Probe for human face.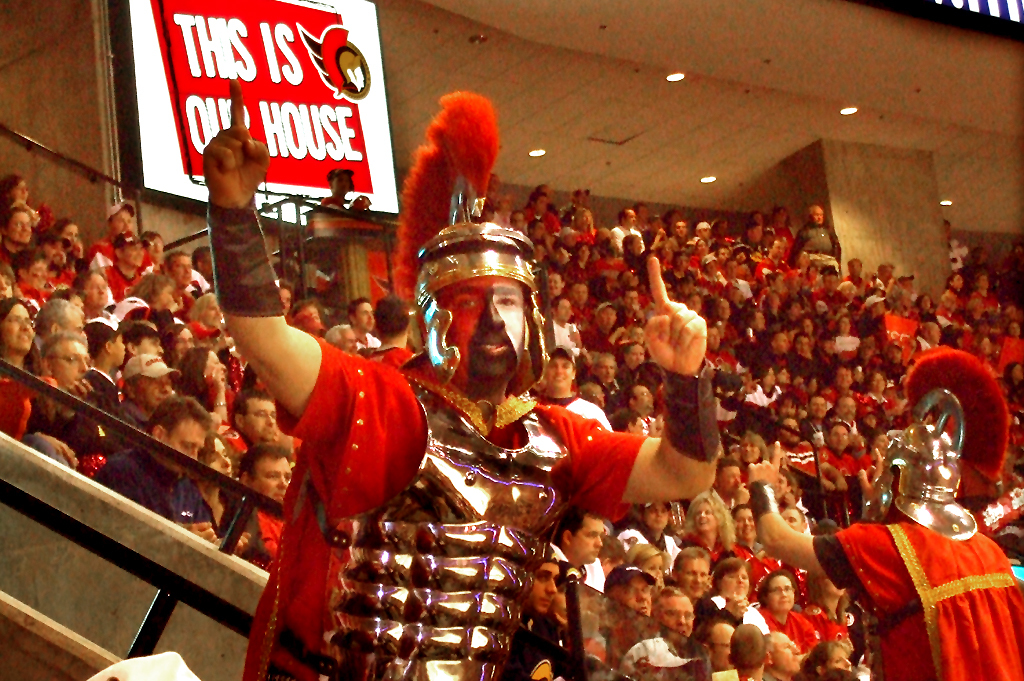
Probe result: l=751, t=311, r=767, b=330.
